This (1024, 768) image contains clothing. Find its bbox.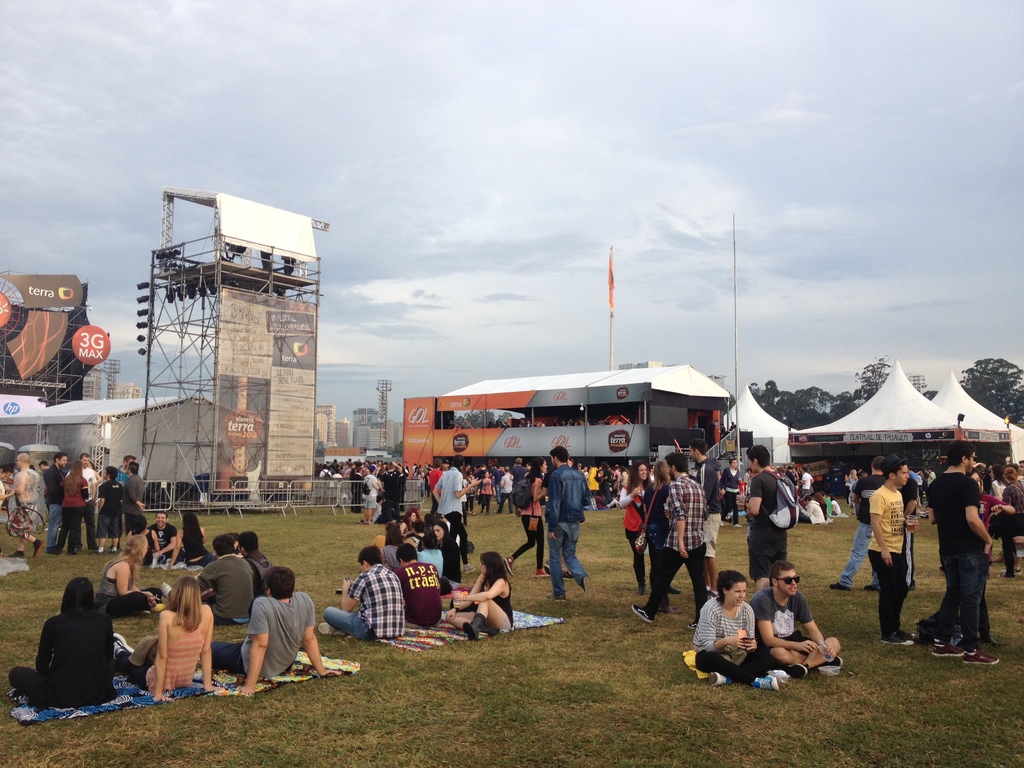
[9,669,111,709].
